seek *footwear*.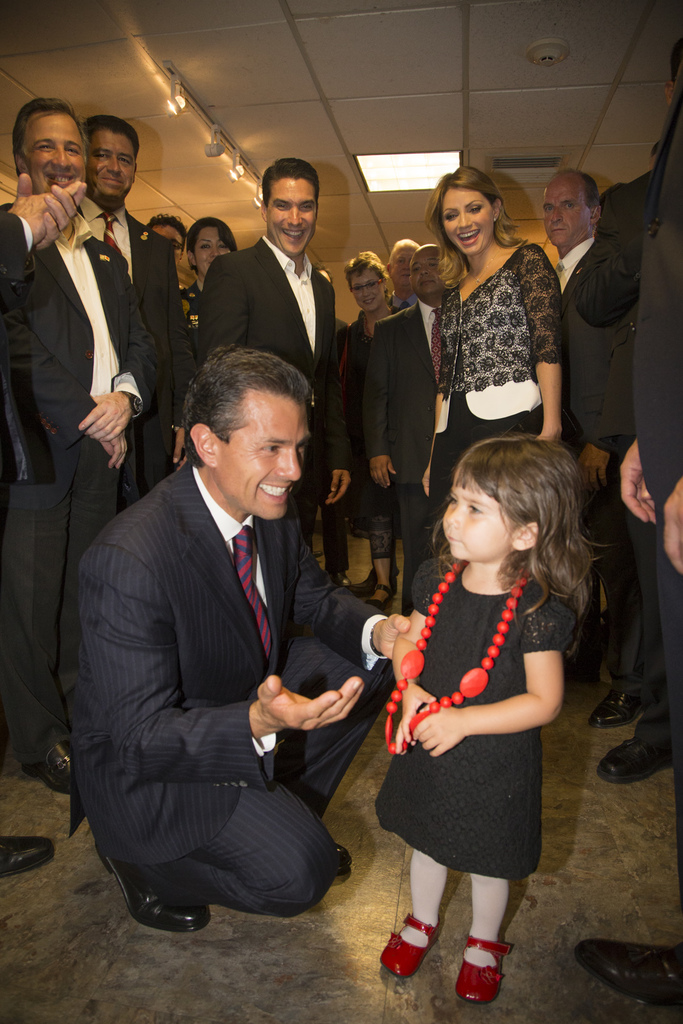
box(13, 734, 81, 803).
